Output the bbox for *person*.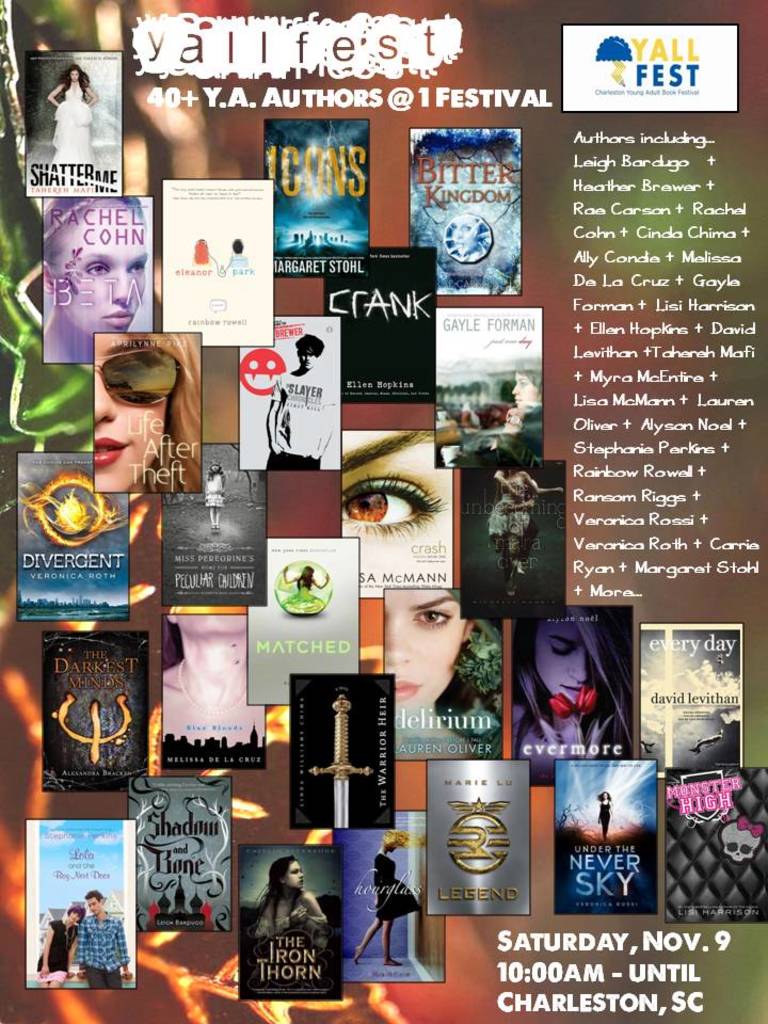
bbox=(201, 461, 229, 531).
